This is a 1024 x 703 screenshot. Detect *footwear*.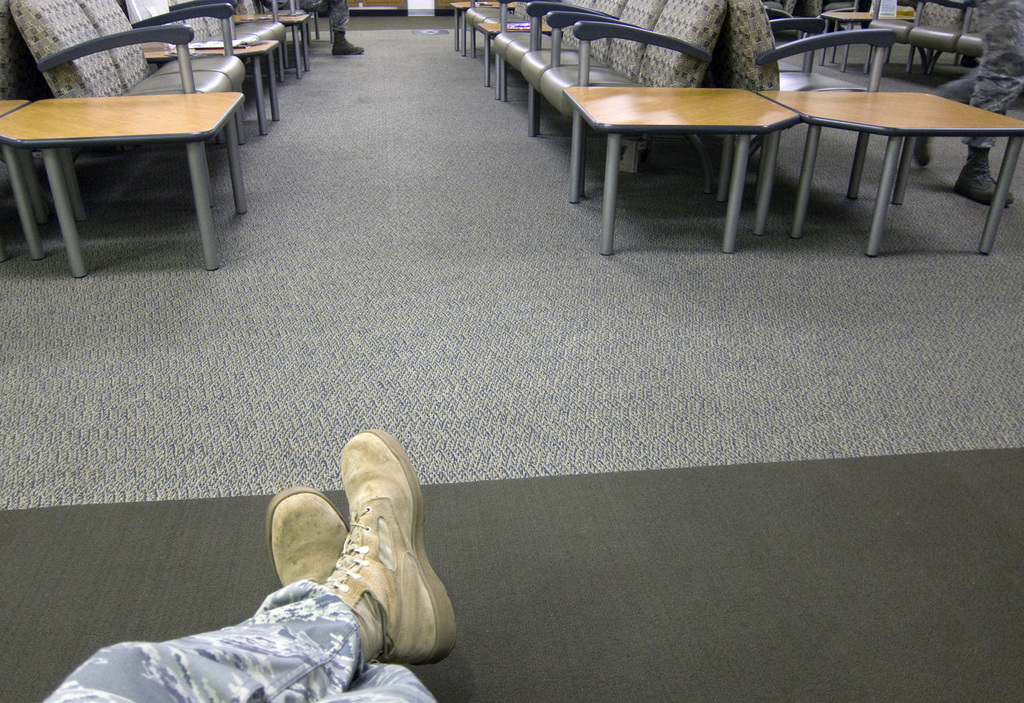
select_region(263, 487, 376, 643).
